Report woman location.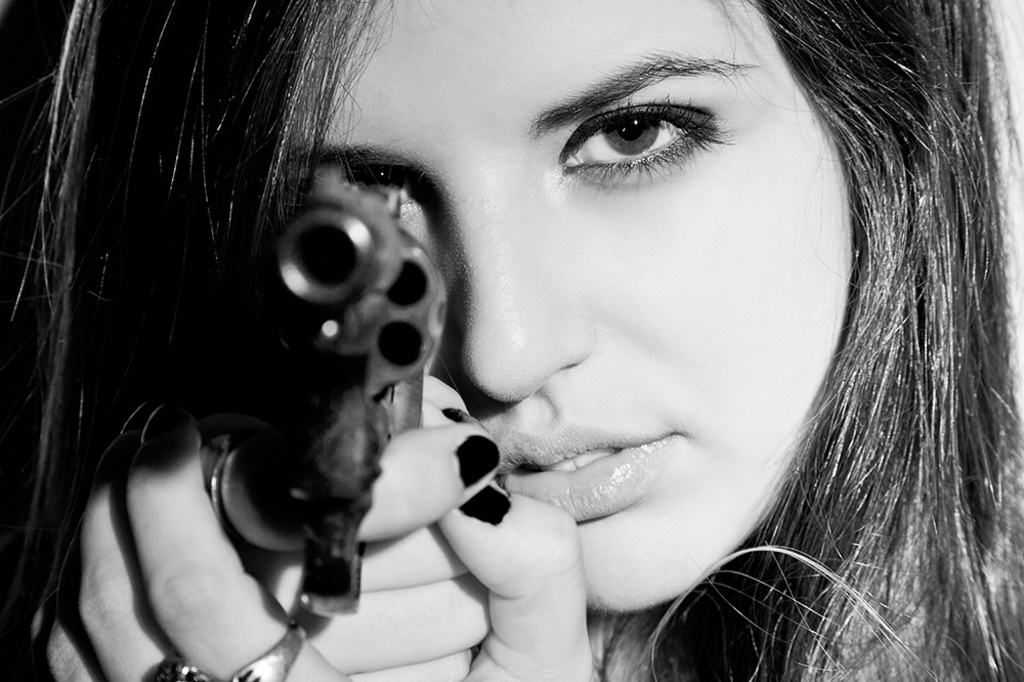
Report: <box>72,16,999,673</box>.
